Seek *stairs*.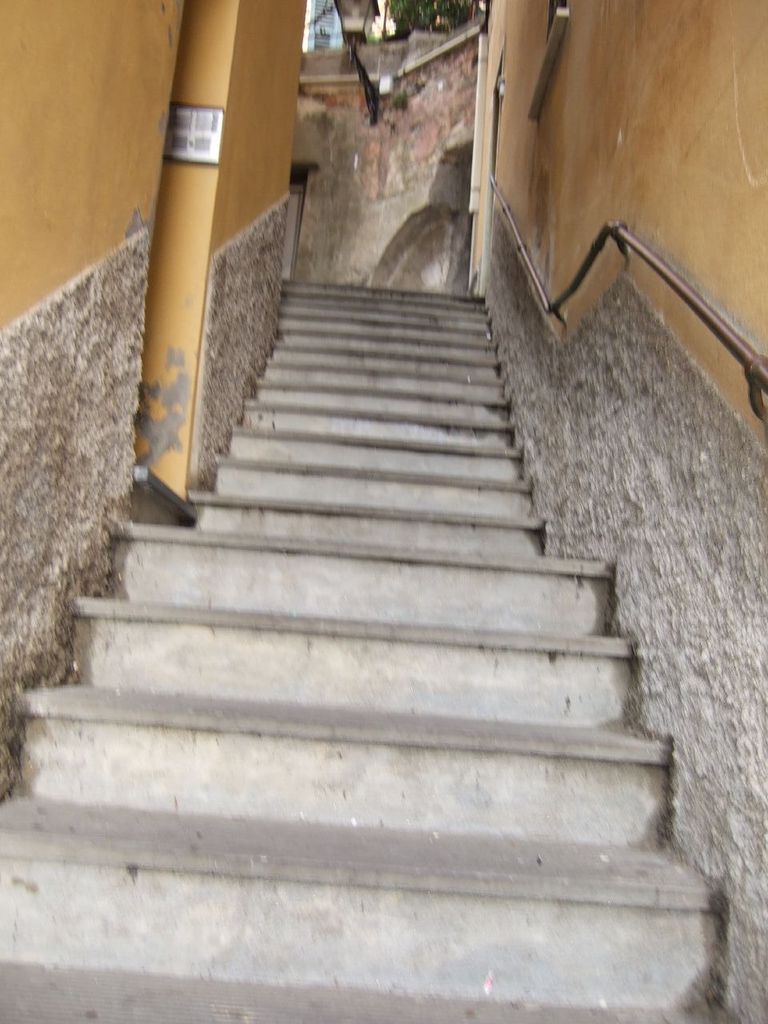
rect(0, 272, 710, 1023).
